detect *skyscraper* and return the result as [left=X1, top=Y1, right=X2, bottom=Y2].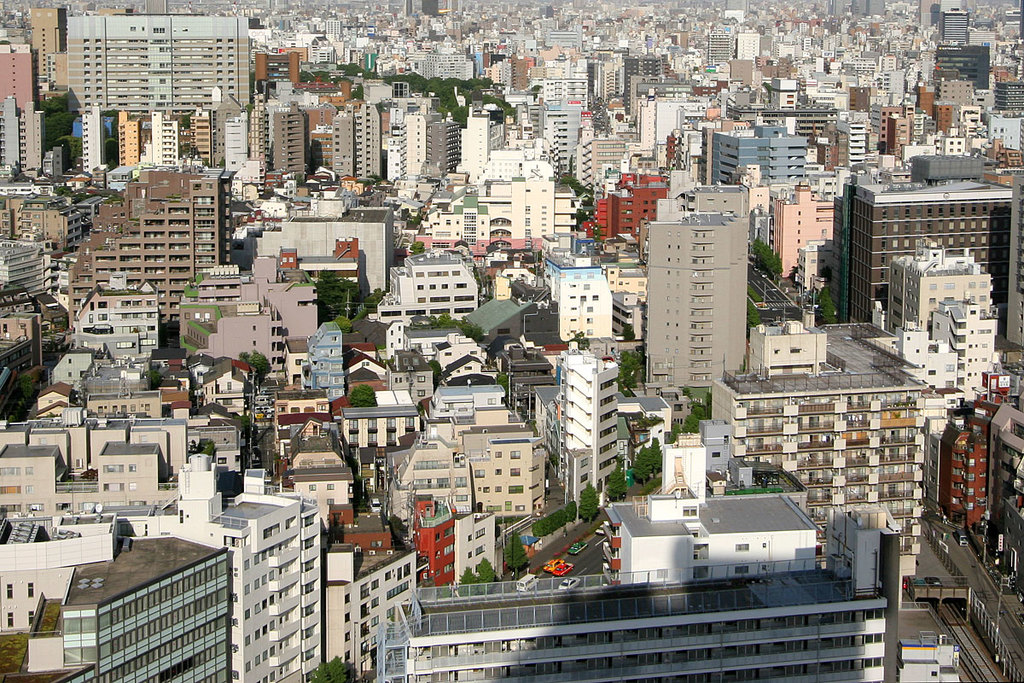
[left=71, top=155, right=237, bottom=318].
